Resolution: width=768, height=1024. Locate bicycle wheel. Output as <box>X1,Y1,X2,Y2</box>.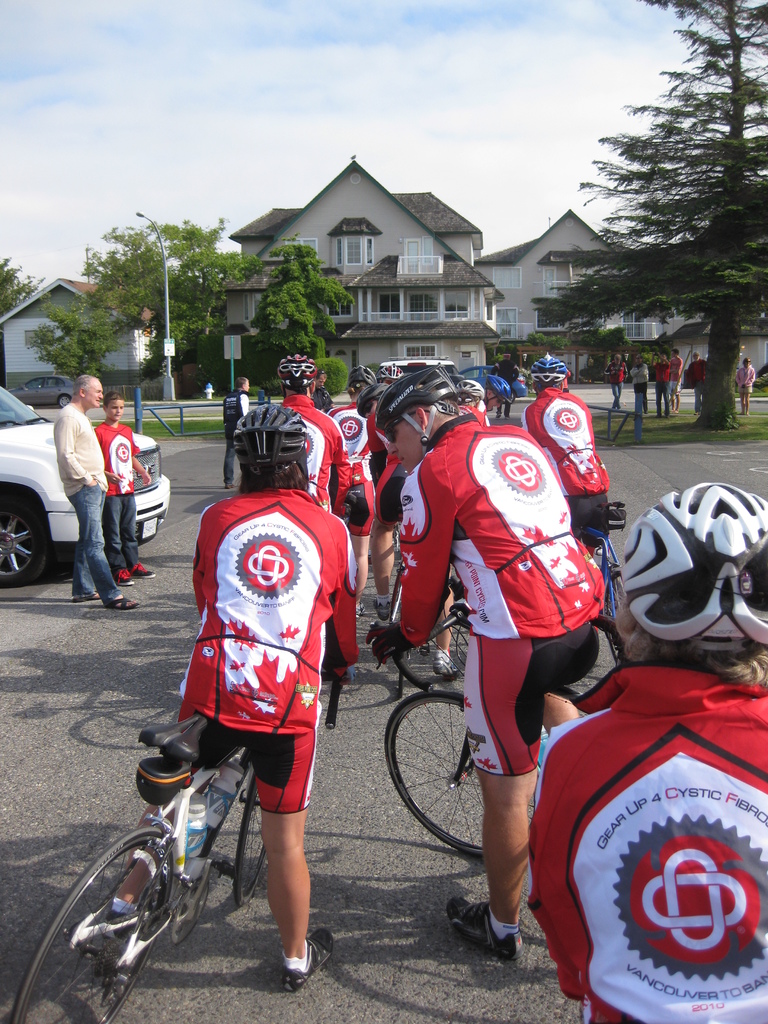
<box>394,594,458,692</box>.
